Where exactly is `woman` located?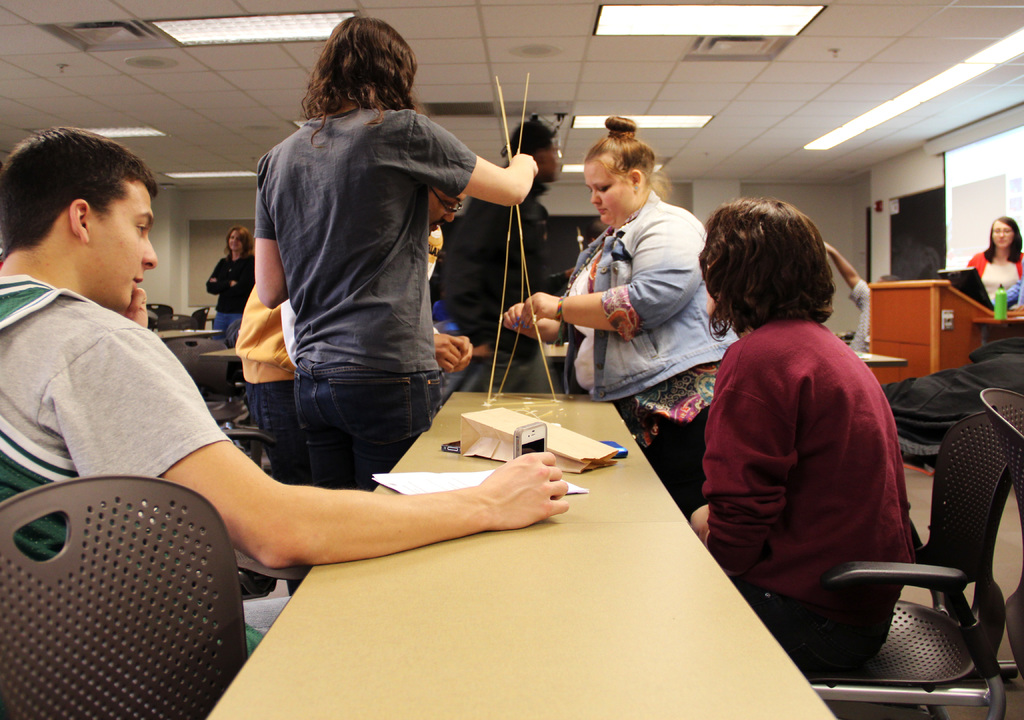
Its bounding box is select_region(505, 116, 749, 523).
